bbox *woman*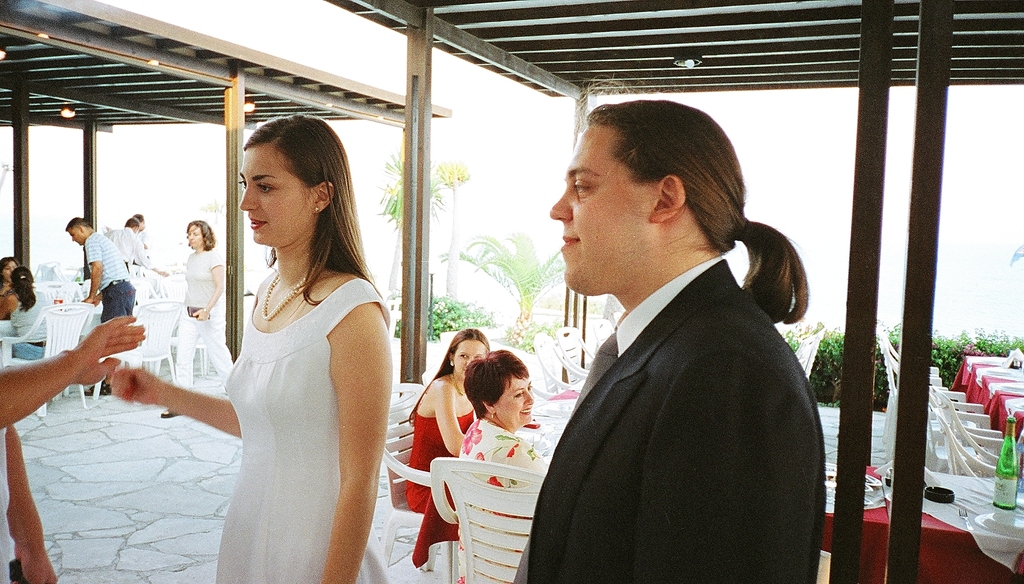
(left=158, top=215, right=244, bottom=417)
